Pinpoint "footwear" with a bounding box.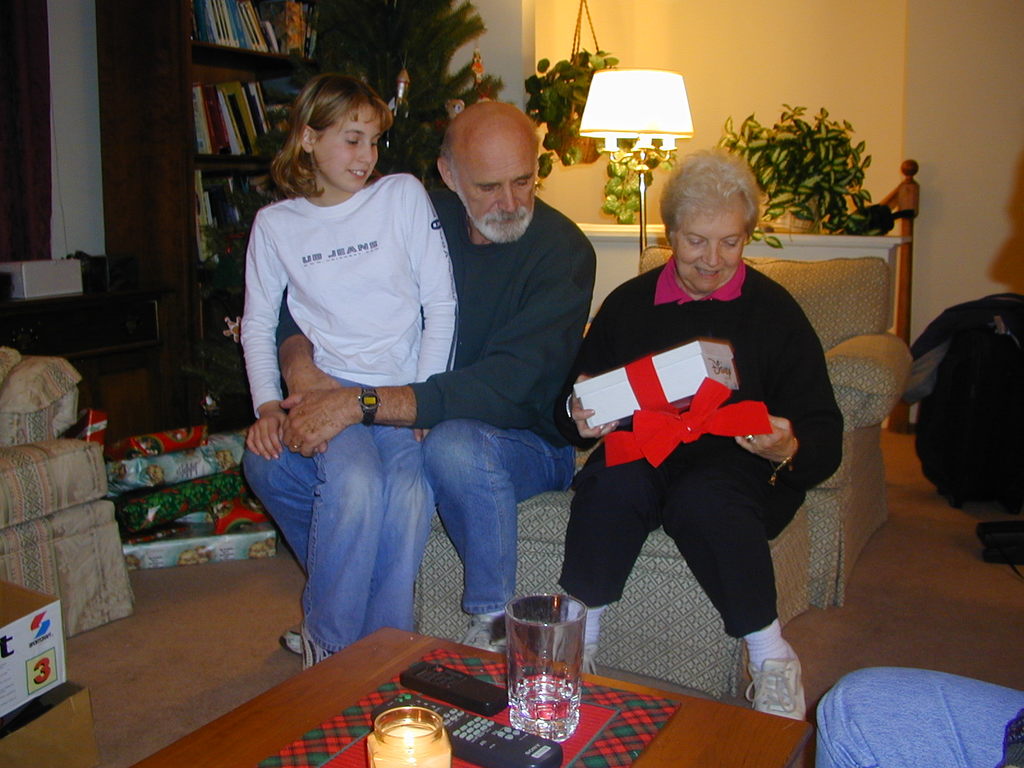
box(306, 637, 330, 664).
